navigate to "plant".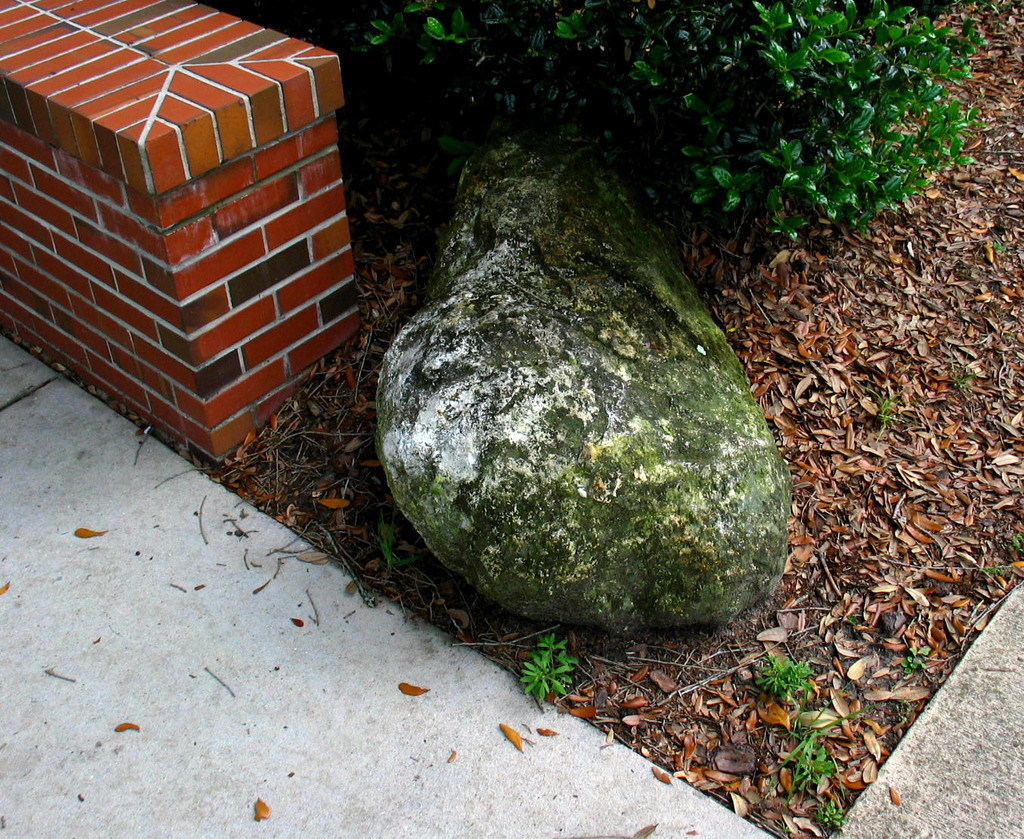
Navigation target: {"x1": 899, "y1": 639, "x2": 927, "y2": 674}.
